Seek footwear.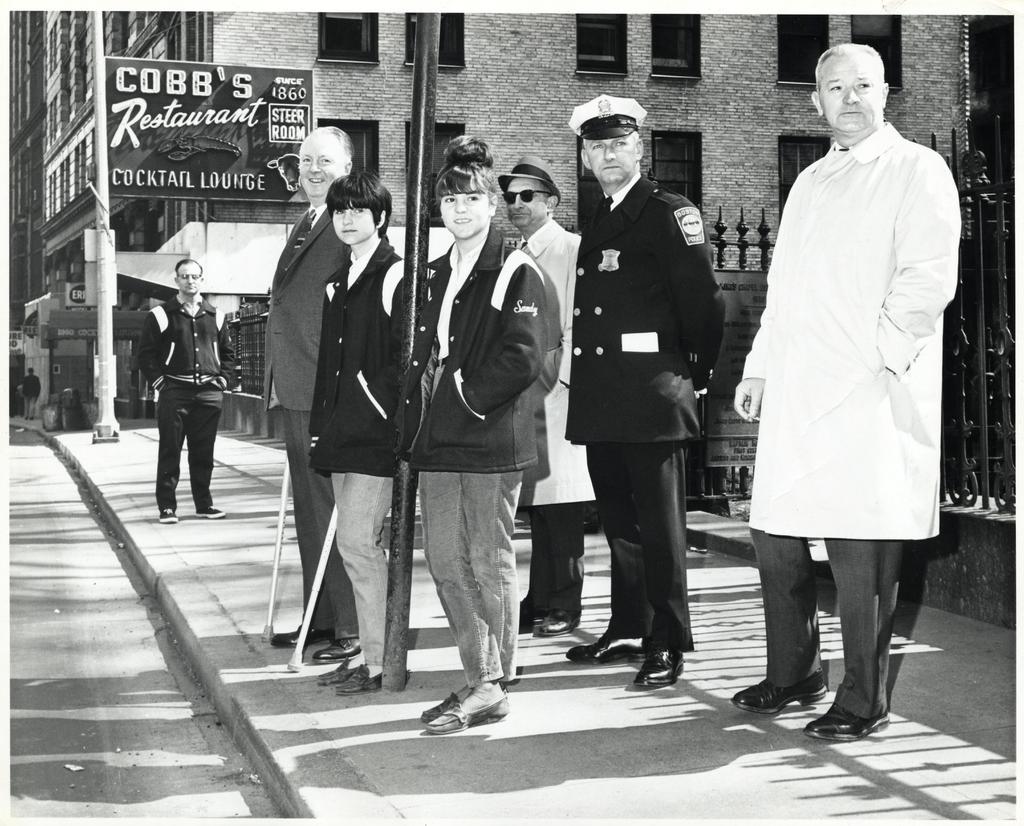
pyautogui.locateOnScreen(635, 646, 686, 686).
